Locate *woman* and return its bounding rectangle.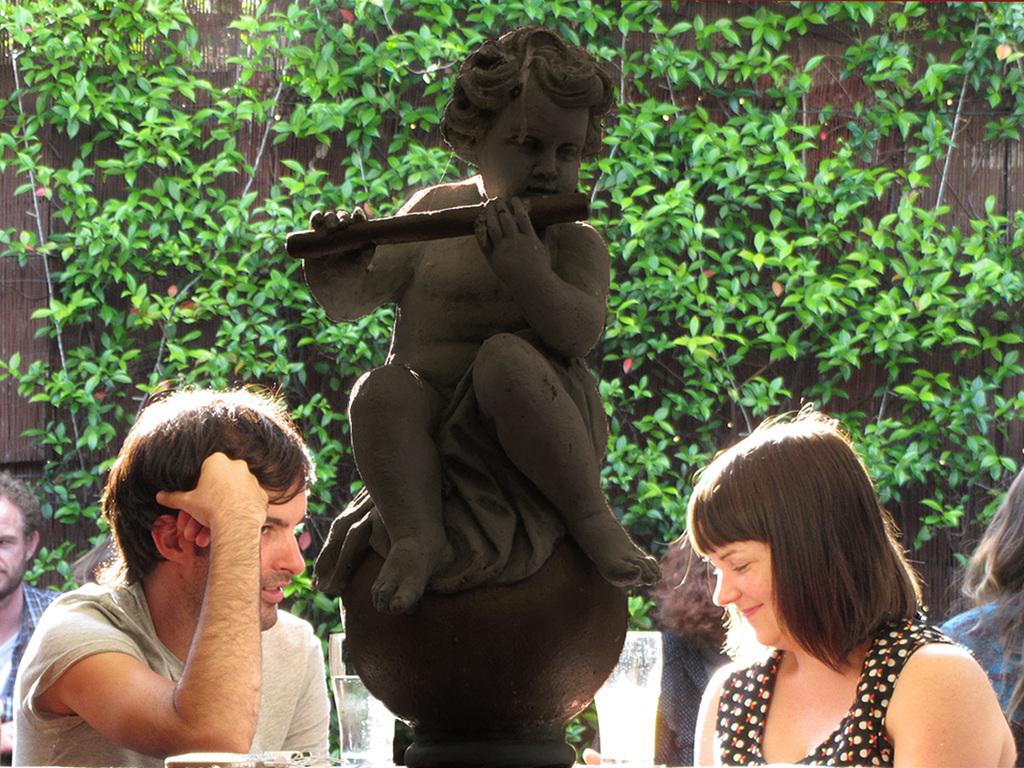
bbox=[934, 457, 1023, 767].
